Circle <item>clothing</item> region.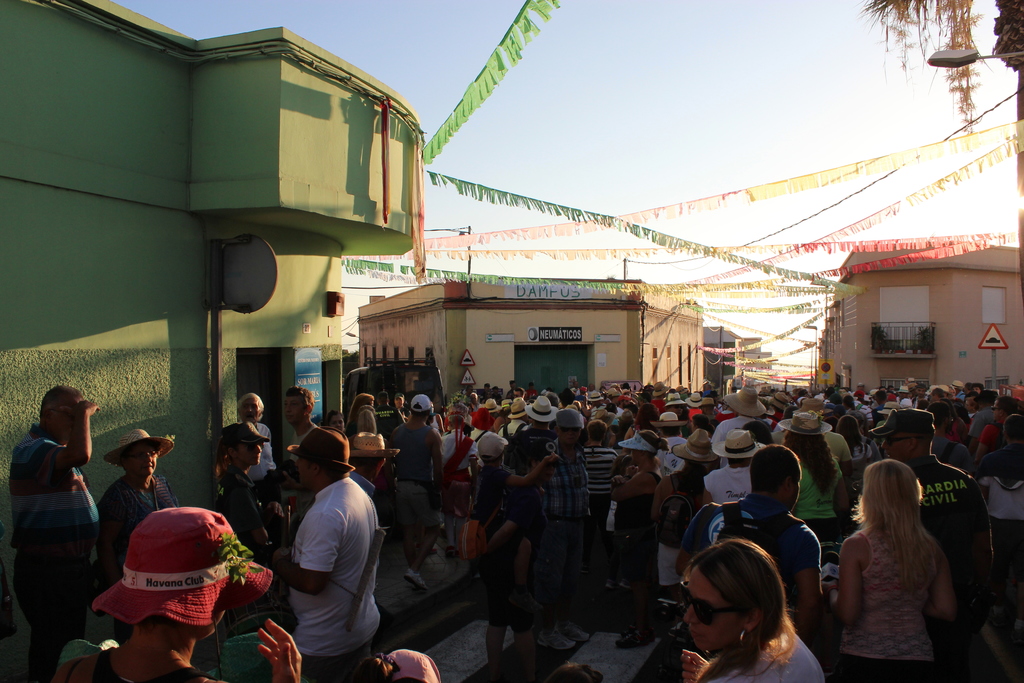
Region: x1=35, y1=637, x2=221, y2=682.
